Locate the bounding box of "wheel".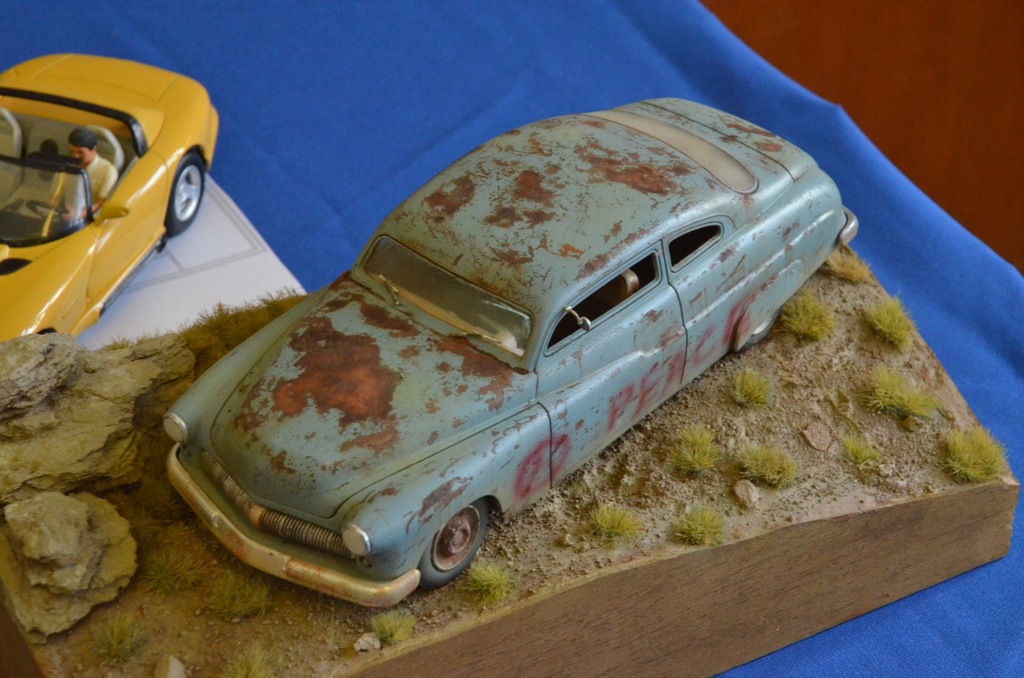
Bounding box: {"left": 165, "top": 149, "right": 207, "bottom": 238}.
